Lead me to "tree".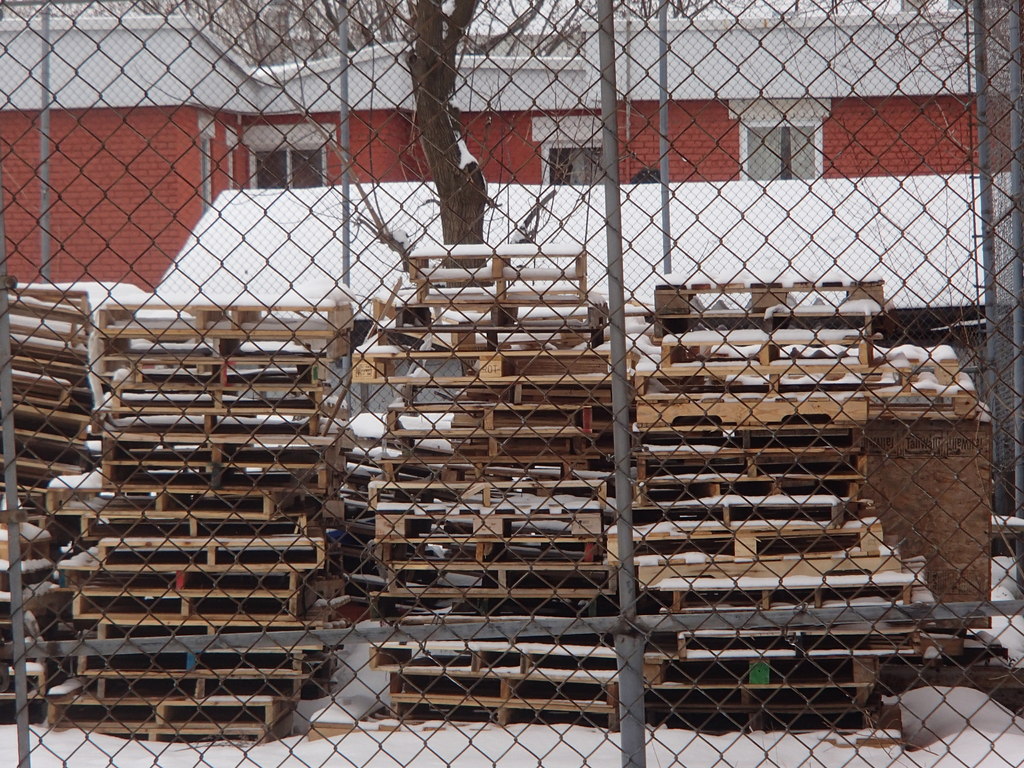
Lead to x1=406, y1=0, x2=543, y2=380.
